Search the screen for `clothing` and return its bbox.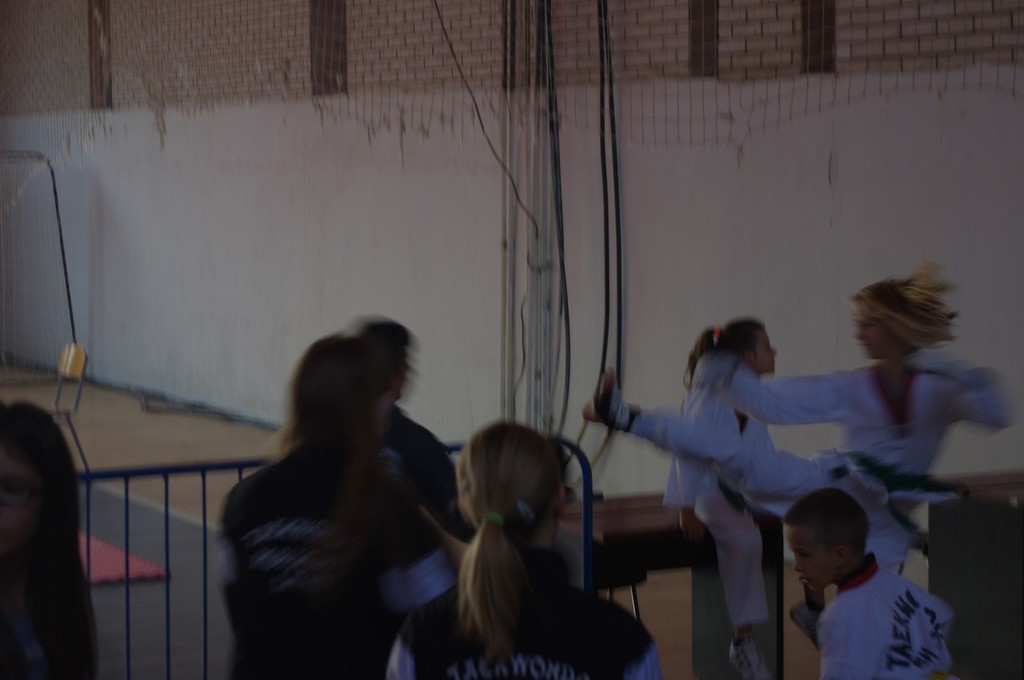
Found: 615,360,1007,565.
